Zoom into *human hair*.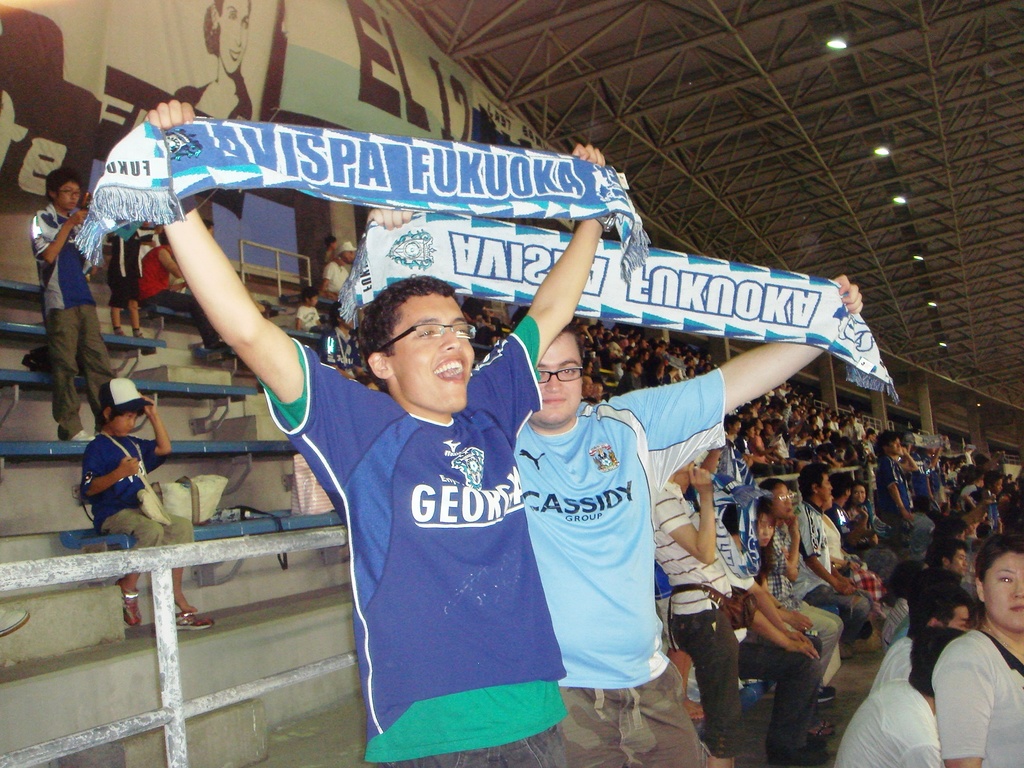
Zoom target: {"x1": 202, "y1": 218, "x2": 212, "y2": 228}.
